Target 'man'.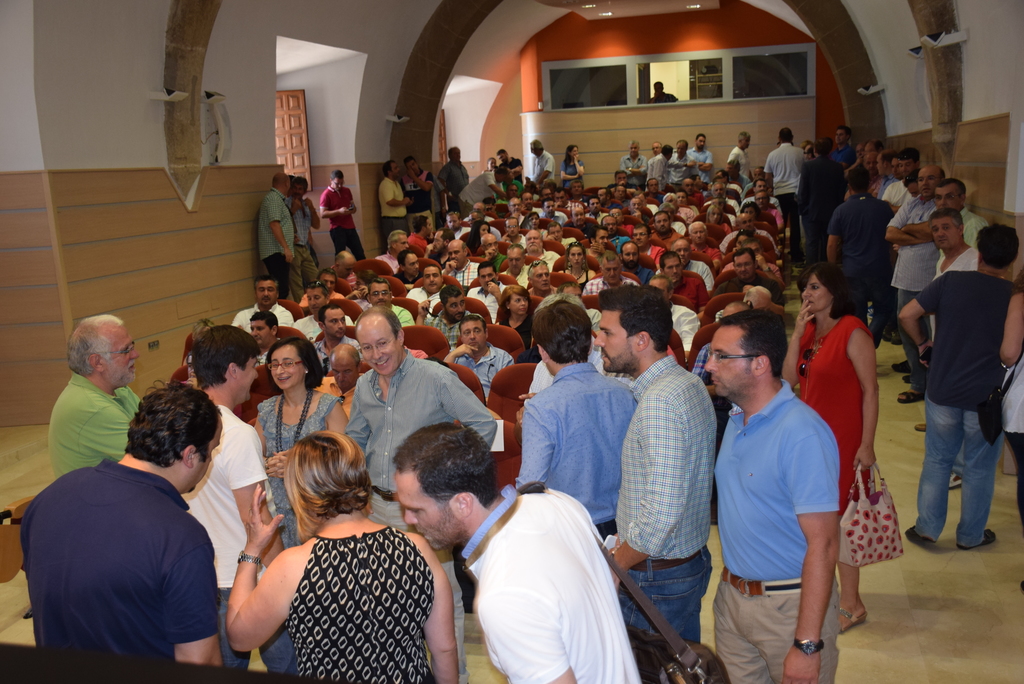
Target region: BBox(410, 211, 433, 258).
